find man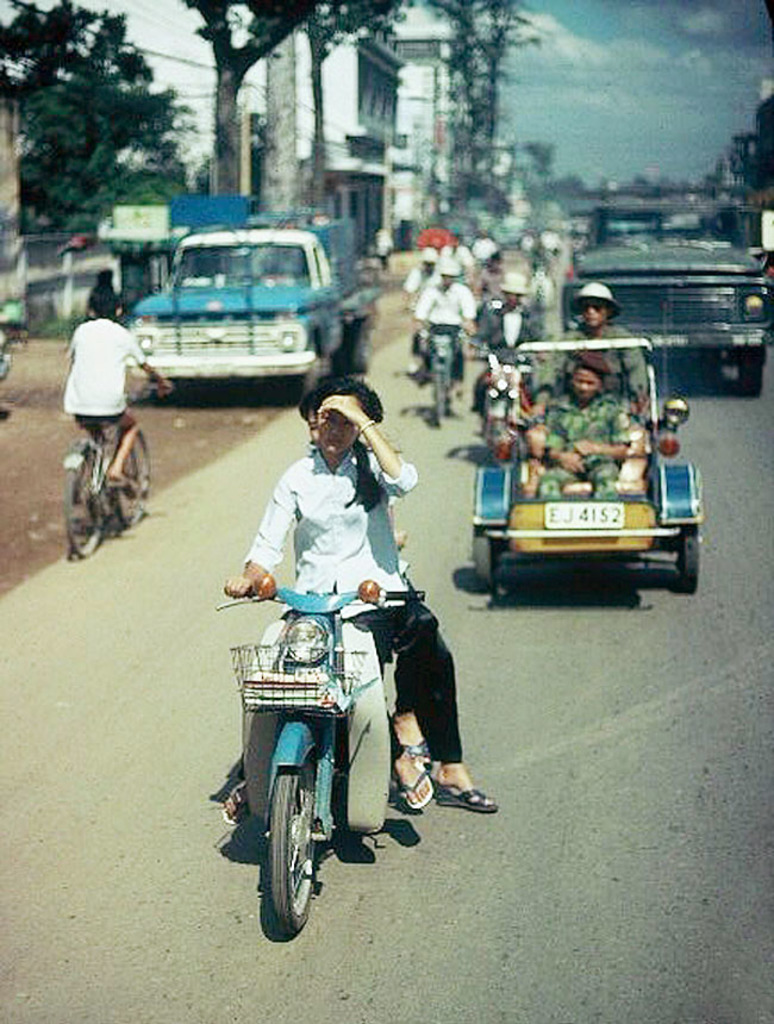
select_region(531, 354, 630, 498)
